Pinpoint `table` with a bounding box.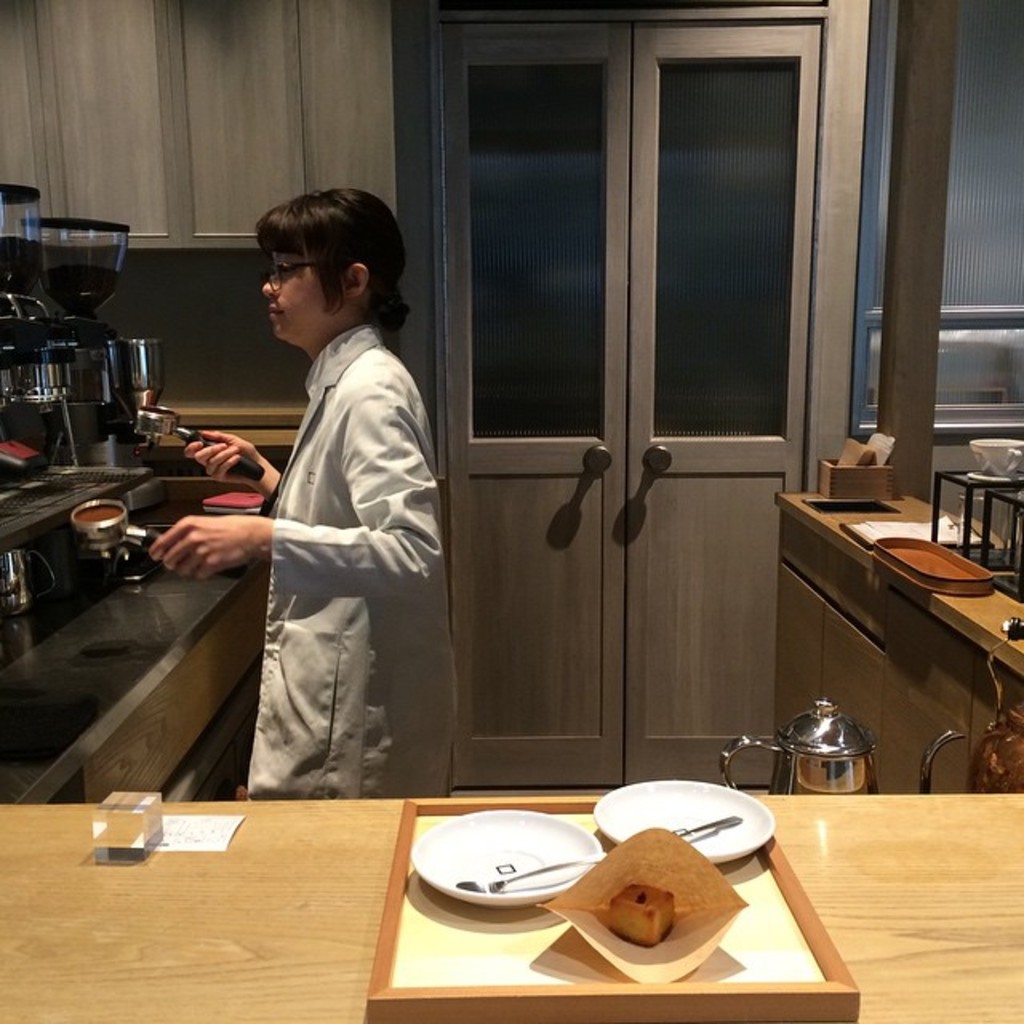
left=757, top=501, right=1022, bottom=795.
